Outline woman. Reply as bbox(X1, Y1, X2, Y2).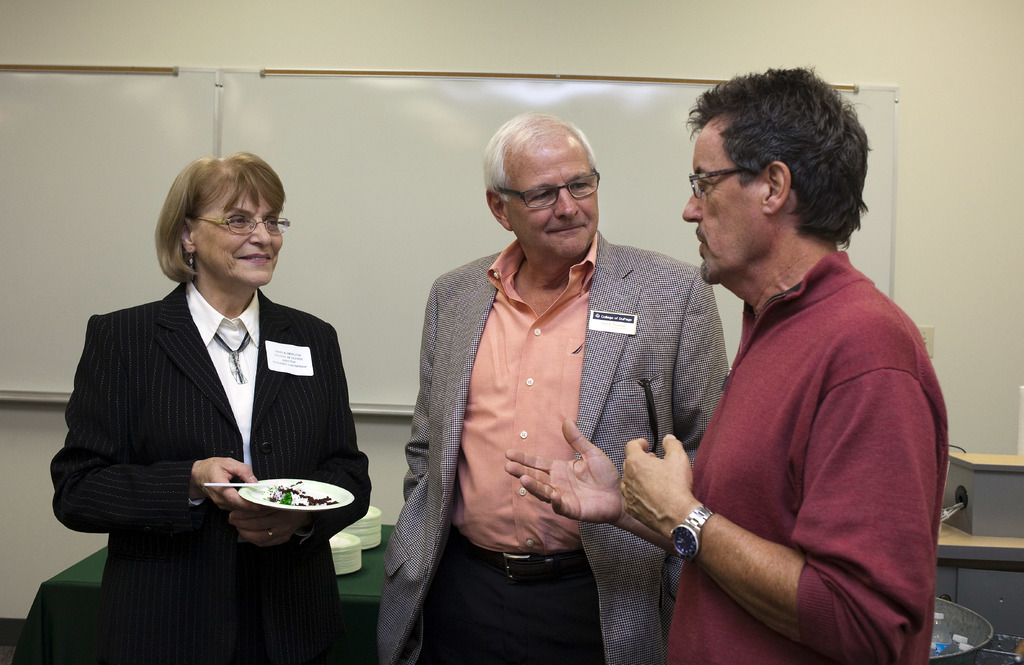
bbox(73, 154, 348, 584).
